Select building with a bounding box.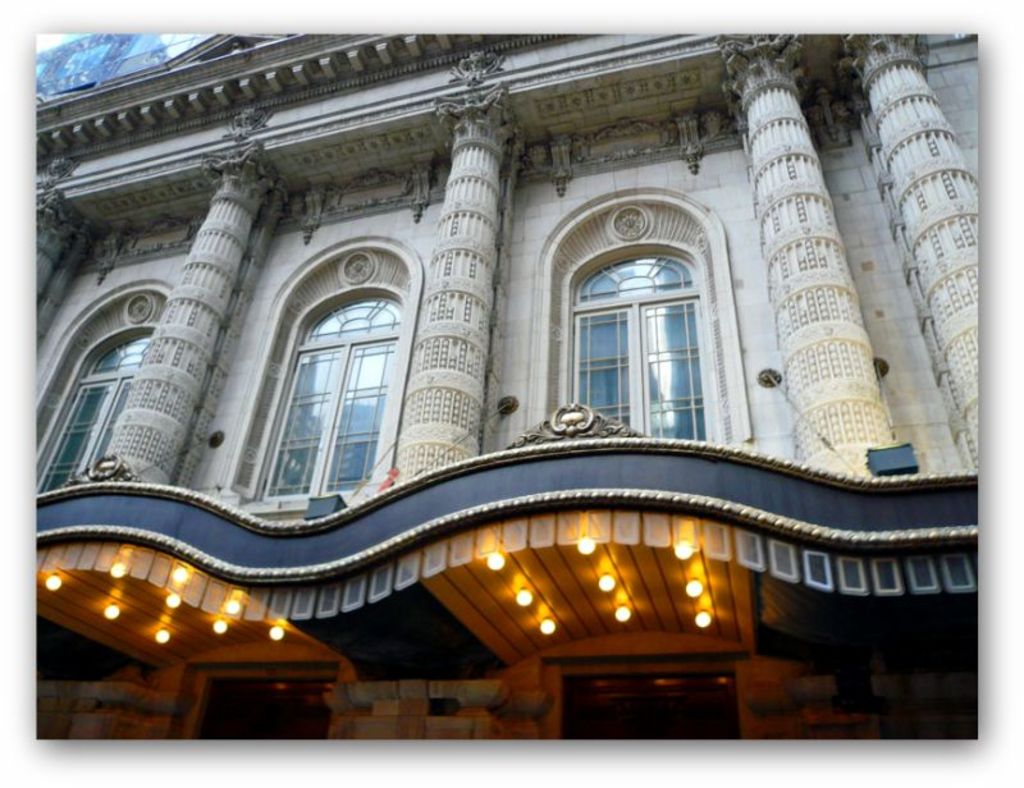
{"x1": 37, "y1": 33, "x2": 978, "y2": 738}.
